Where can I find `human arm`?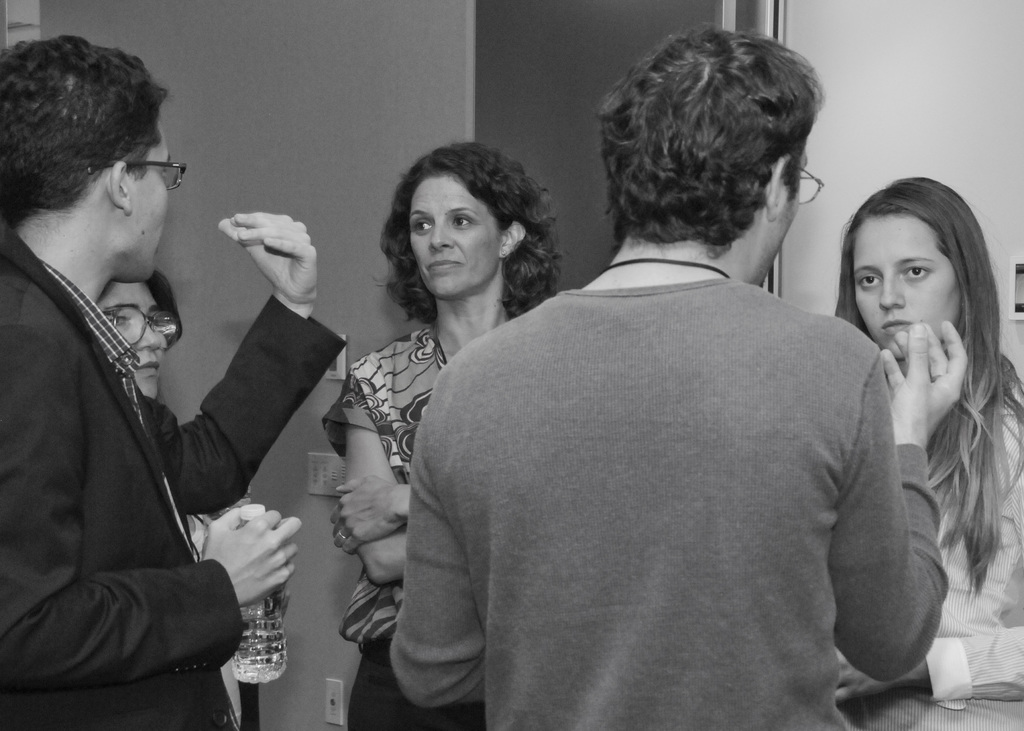
You can find it at bbox=[390, 379, 484, 707].
